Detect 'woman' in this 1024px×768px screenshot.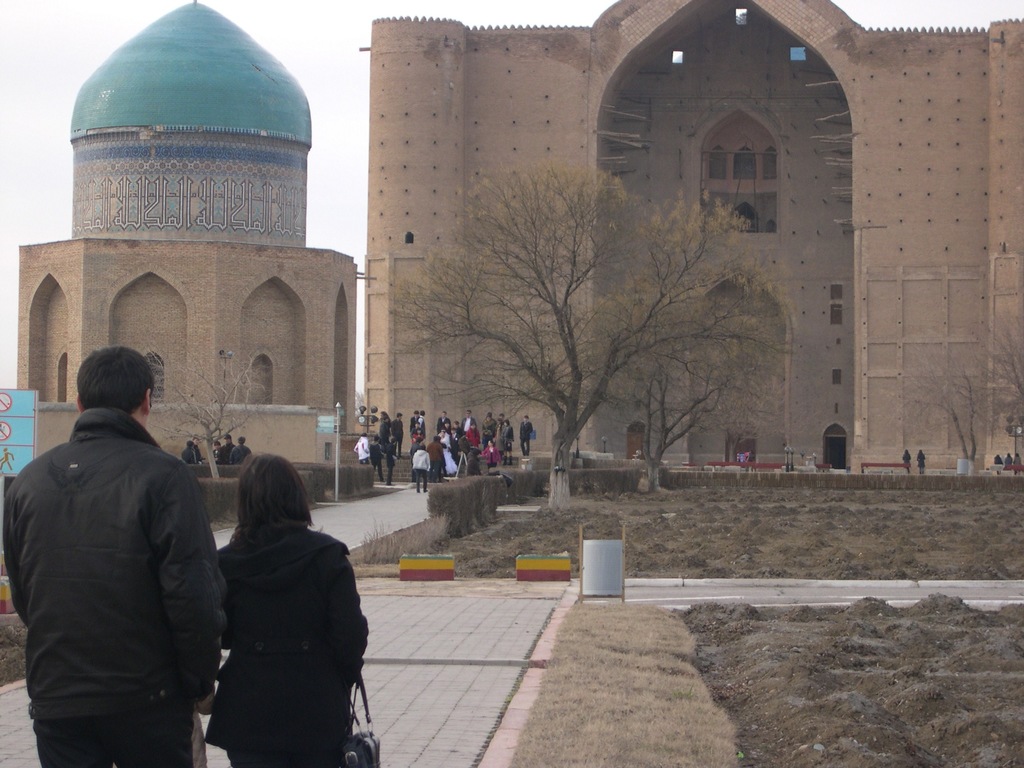
Detection: {"x1": 382, "y1": 412, "x2": 392, "y2": 431}.
